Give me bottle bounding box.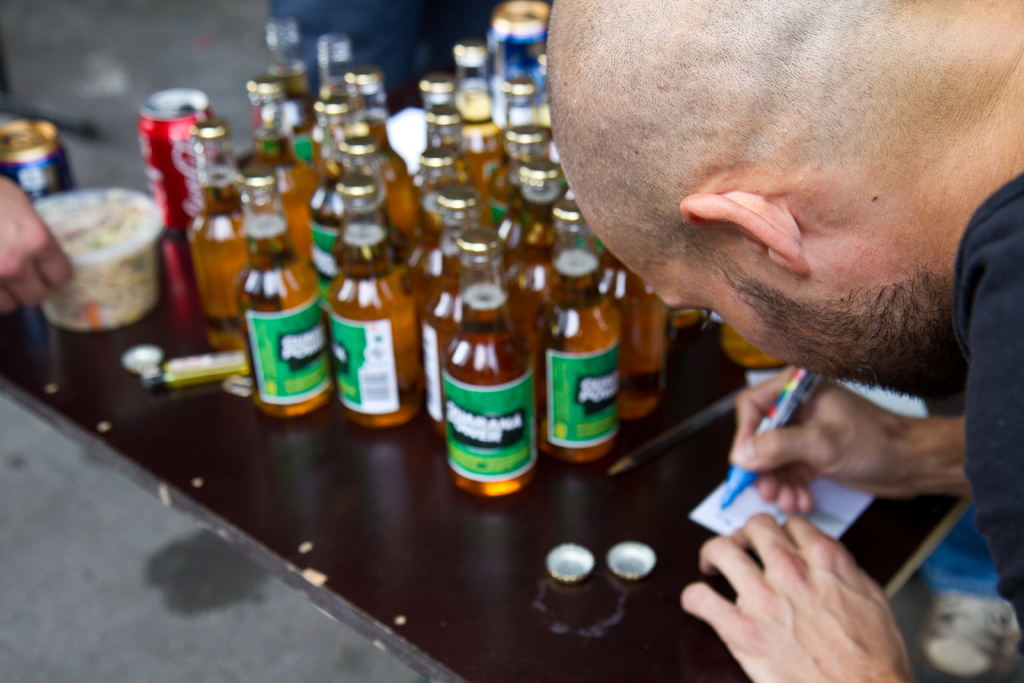
[x1=452, y1=45, x2=490, y2=103].
